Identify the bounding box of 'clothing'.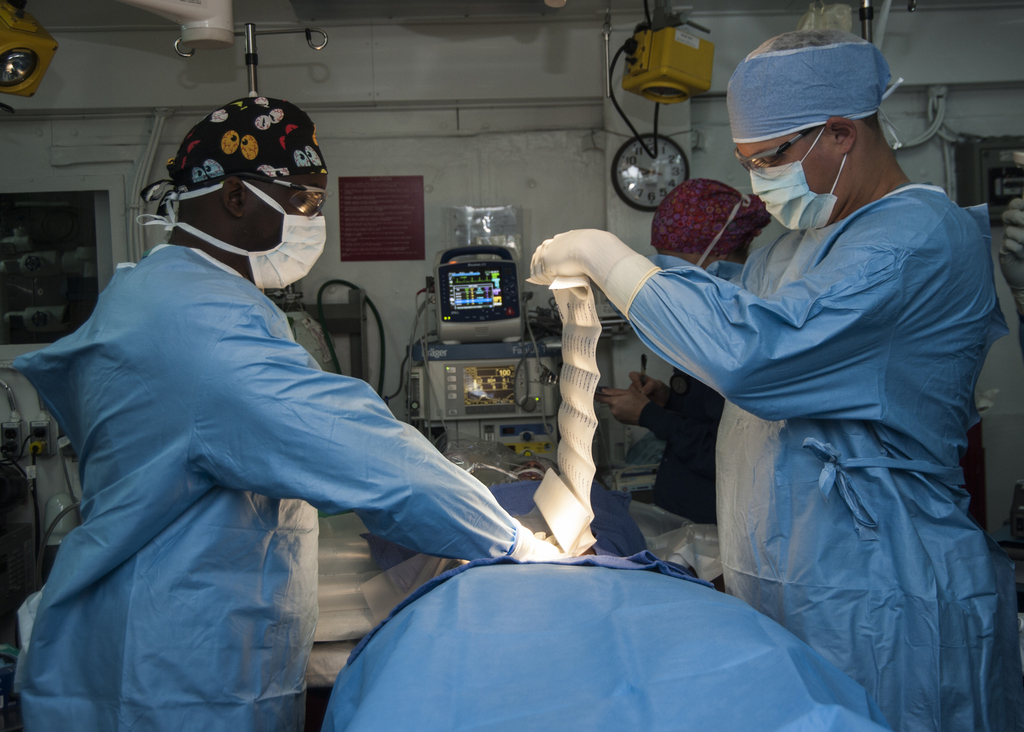
(628, 185, 1023, 731).
